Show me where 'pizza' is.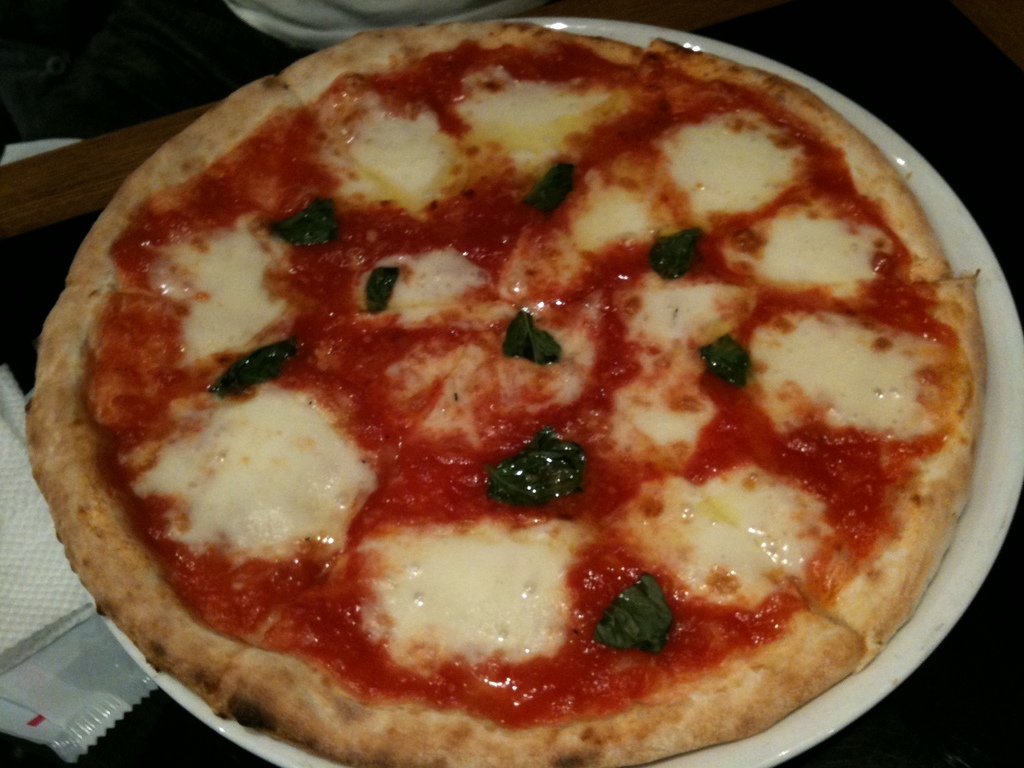
'pizza' is at box=[24, 21, 986, 767].
